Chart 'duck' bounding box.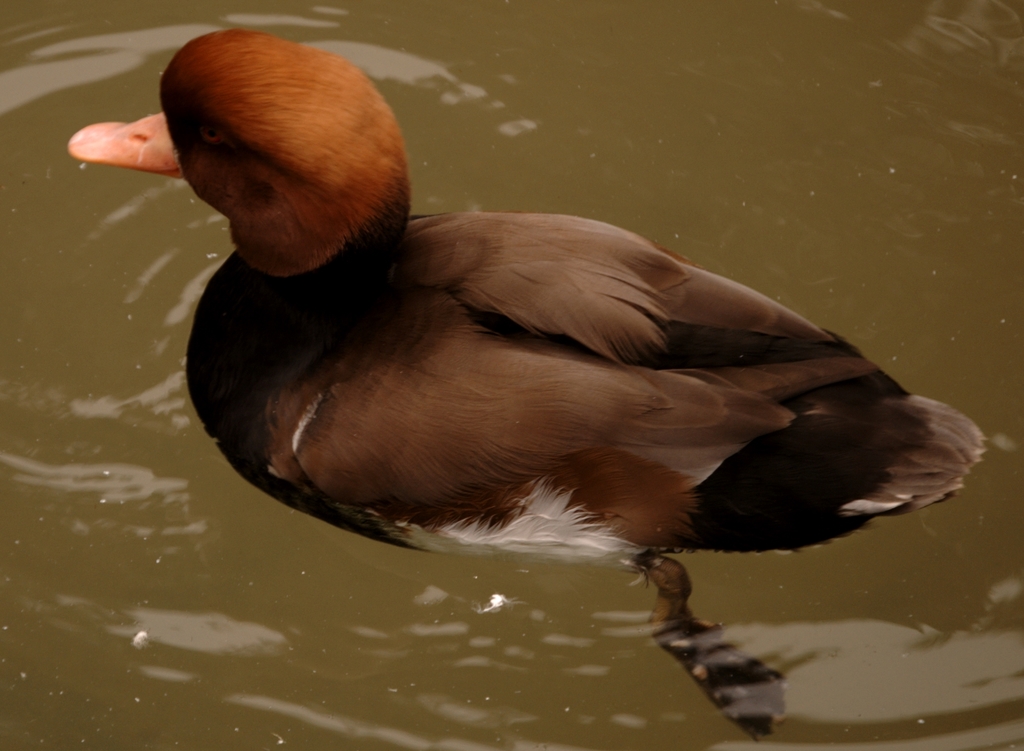
Charted: [x1=67, y1=28, x2=982, y2=730].
